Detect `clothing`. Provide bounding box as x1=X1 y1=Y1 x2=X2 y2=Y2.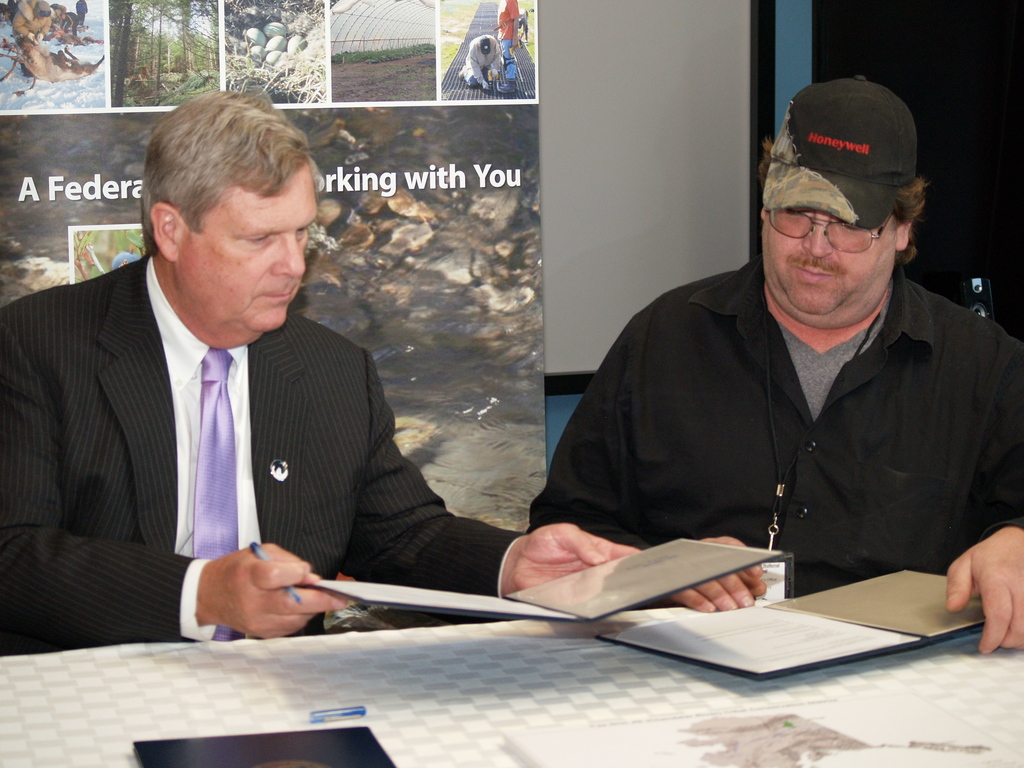
x1=0 y1=244 x2=537 y2=659.
